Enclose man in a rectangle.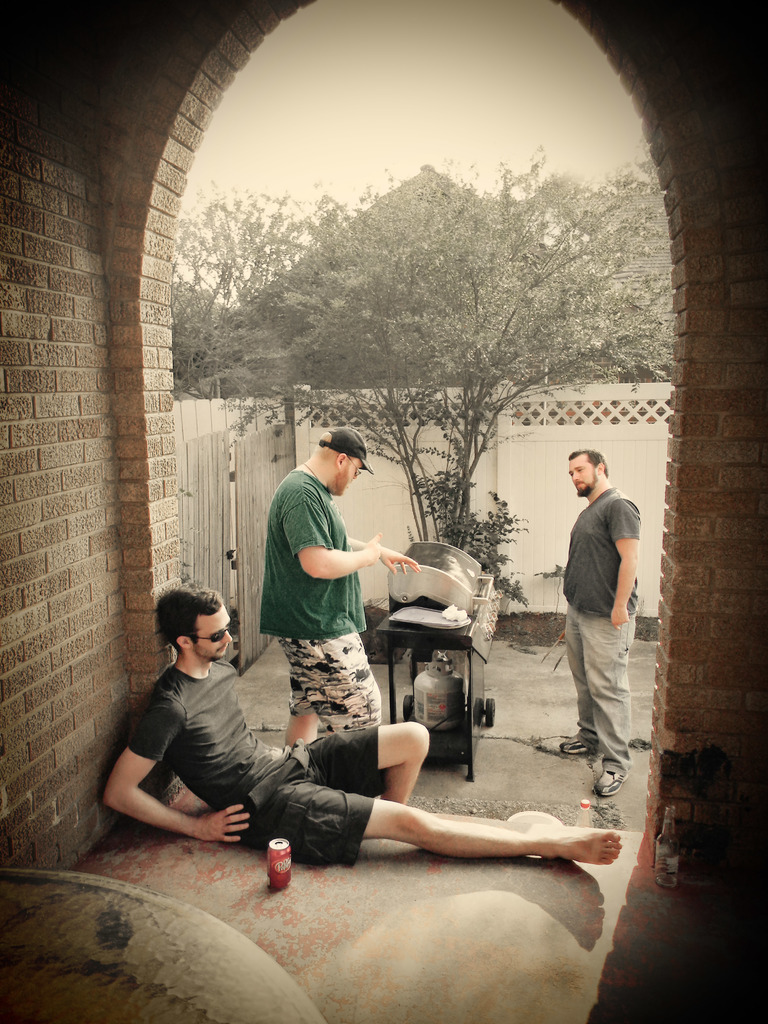
select_region(105, 583, 625, 865).
